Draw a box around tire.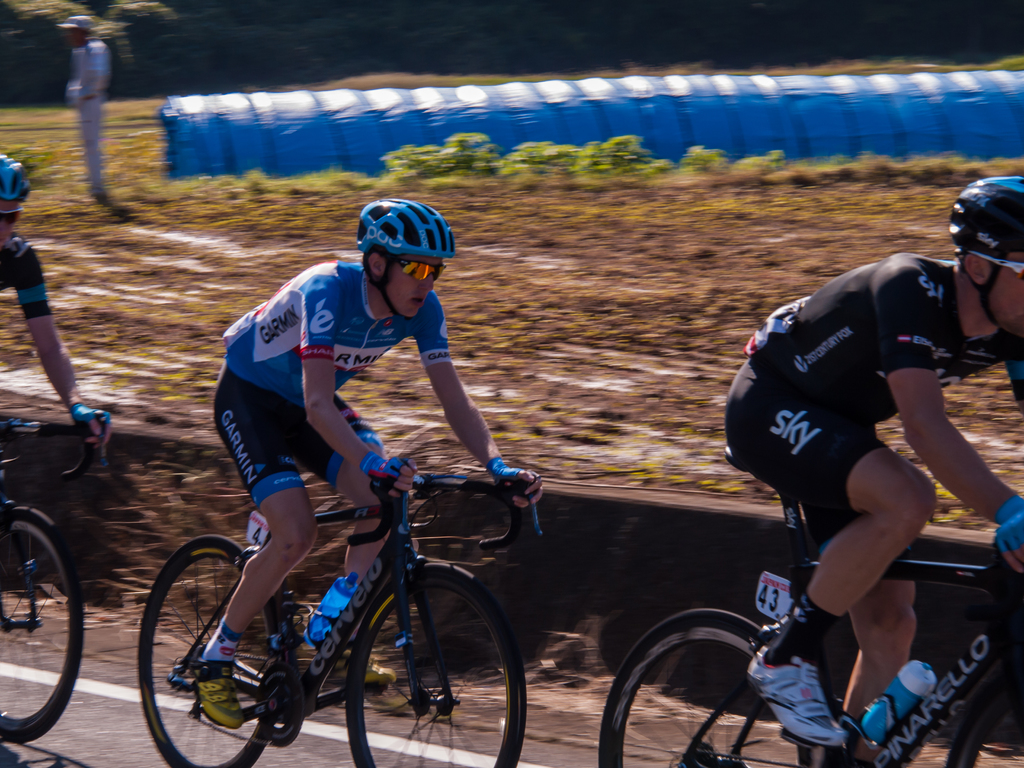
<box>140,535,290,767</box>.
